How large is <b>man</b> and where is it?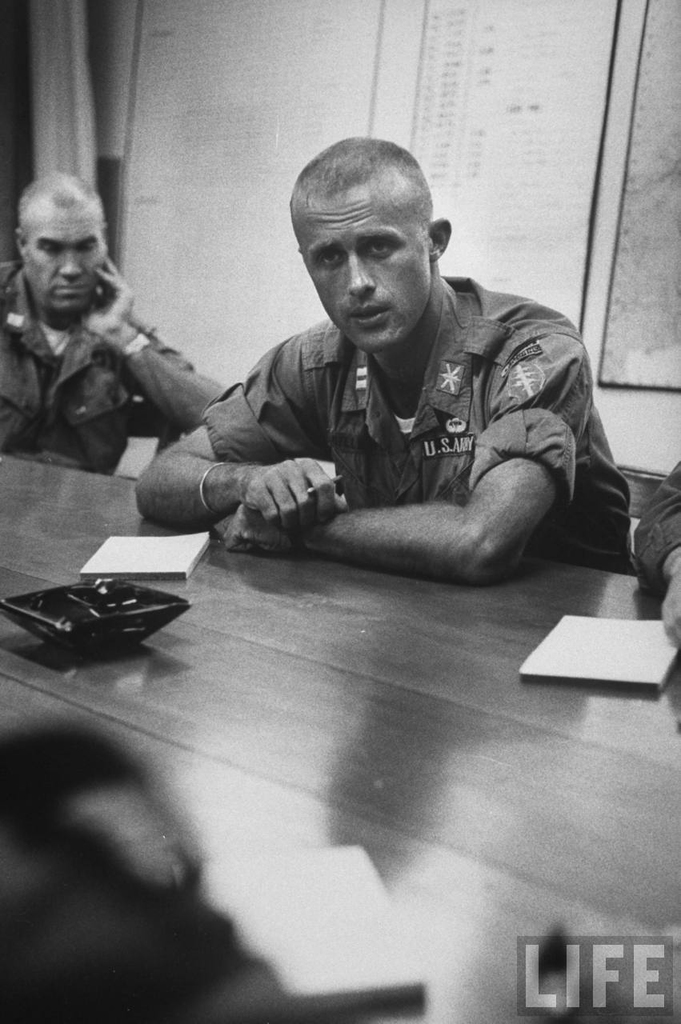
Bounding box: <box>633,459,680,650</box>.
